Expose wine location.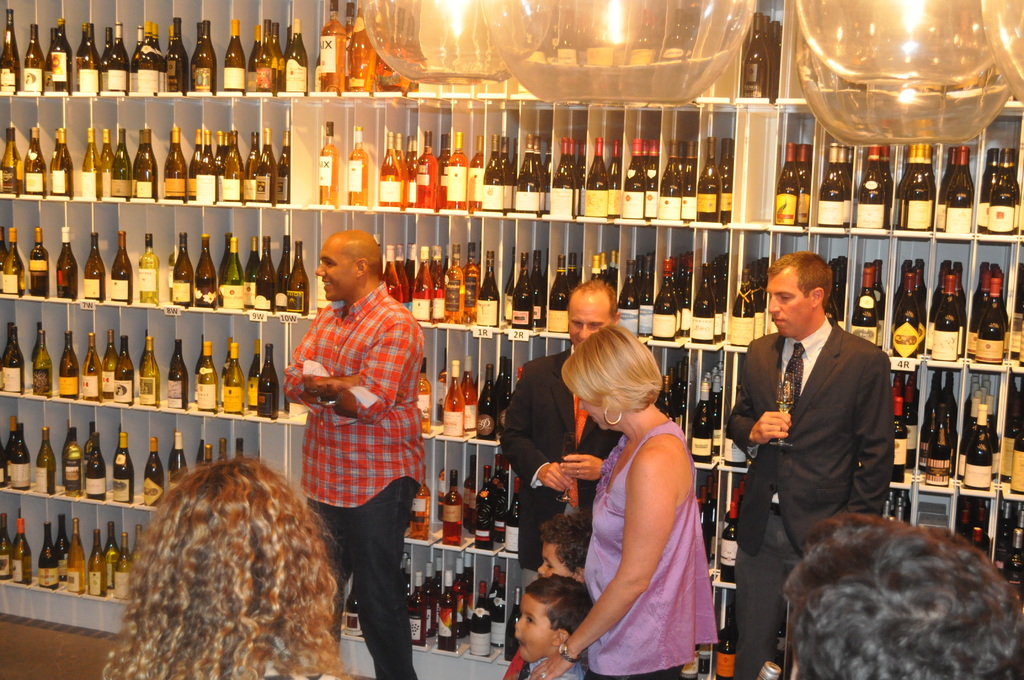
Exposed at x1=84 y1=232 x2=105 y2=301.
